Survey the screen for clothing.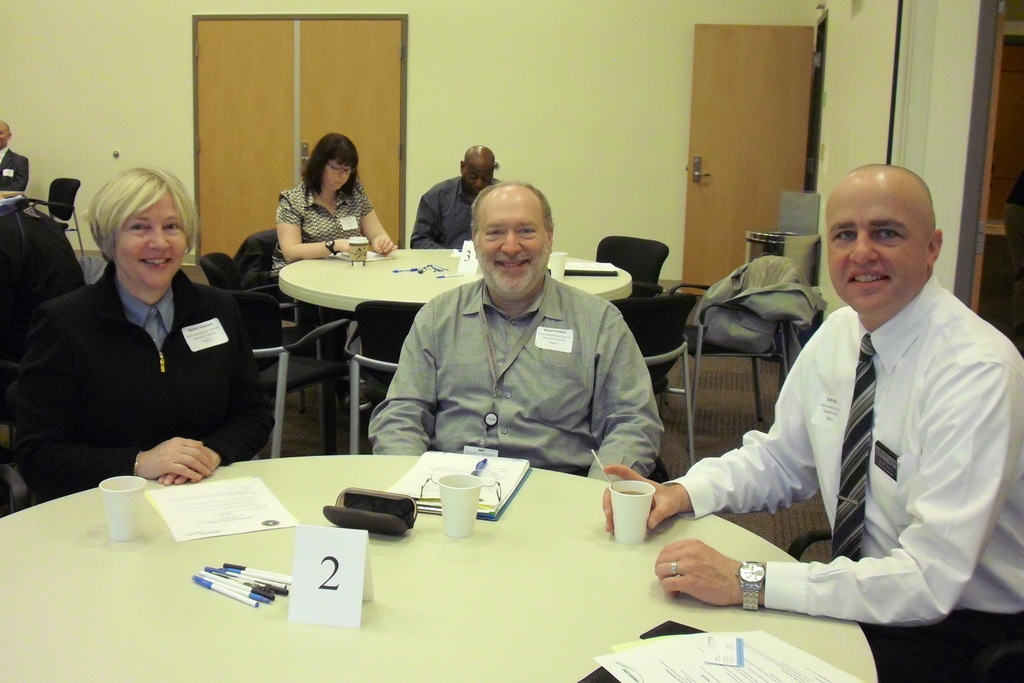
Survey found: BBox(280, 185, 387, 253).
